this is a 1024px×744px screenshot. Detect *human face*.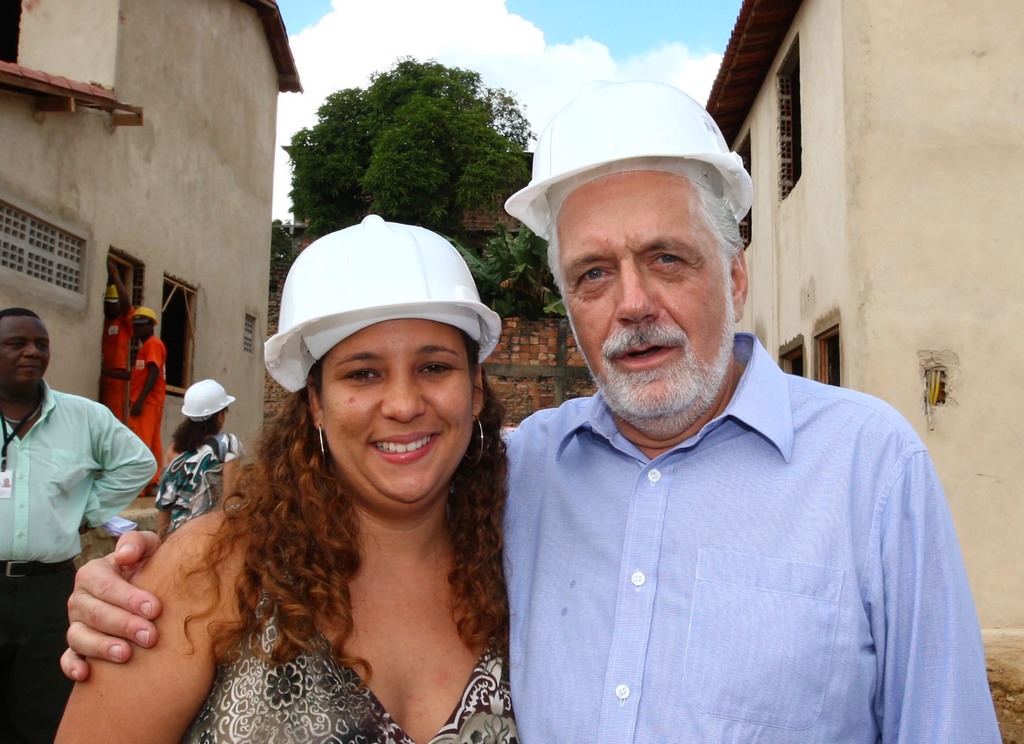
x1=0 y1=320 x2=49 y2=388.
